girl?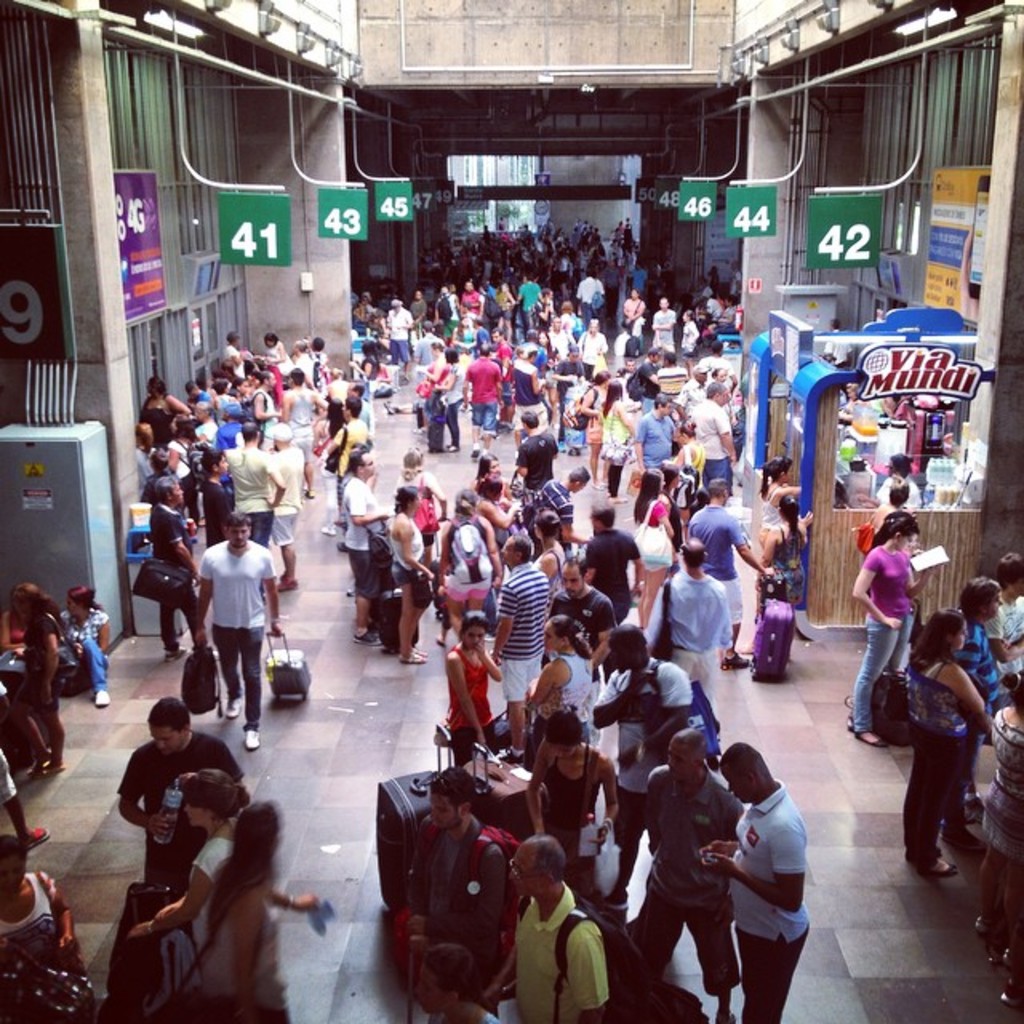
locate(194, 445, 235, 544)
